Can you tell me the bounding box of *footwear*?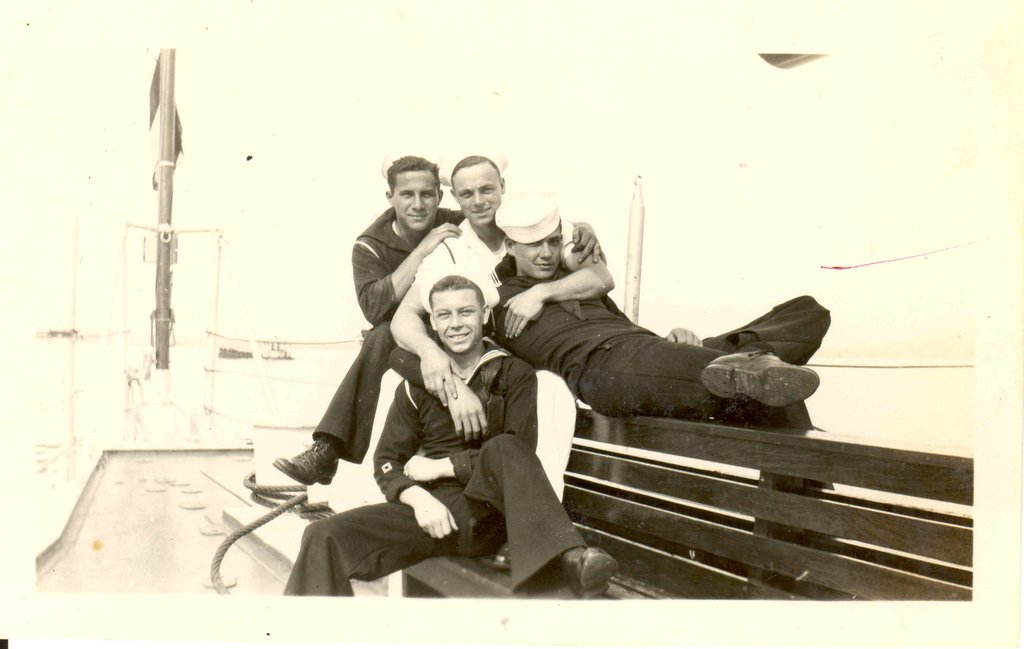
select_region(561, 542, 616, 597).
